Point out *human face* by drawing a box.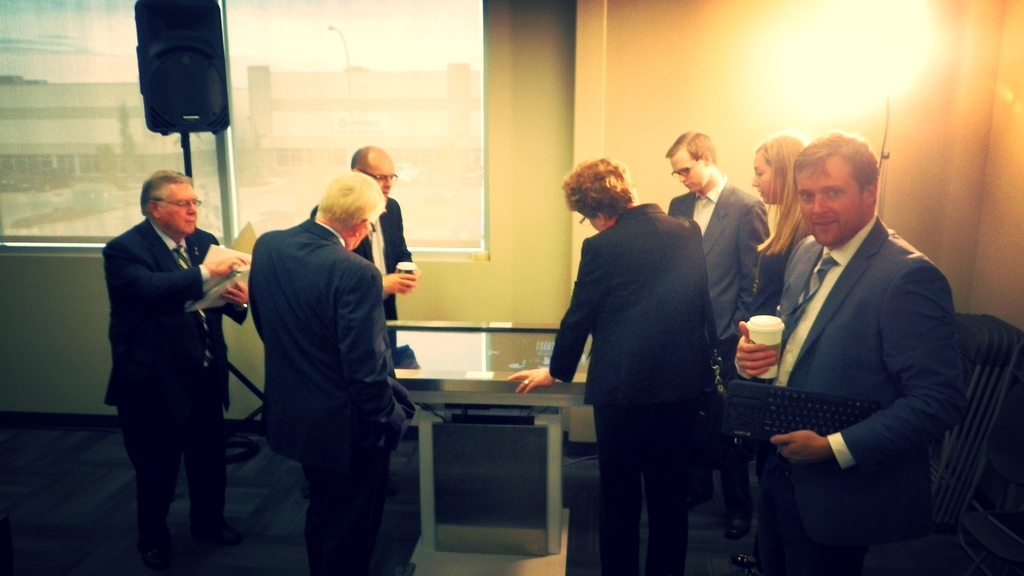
x1=369 y1=150 x2=399 y2=197.
